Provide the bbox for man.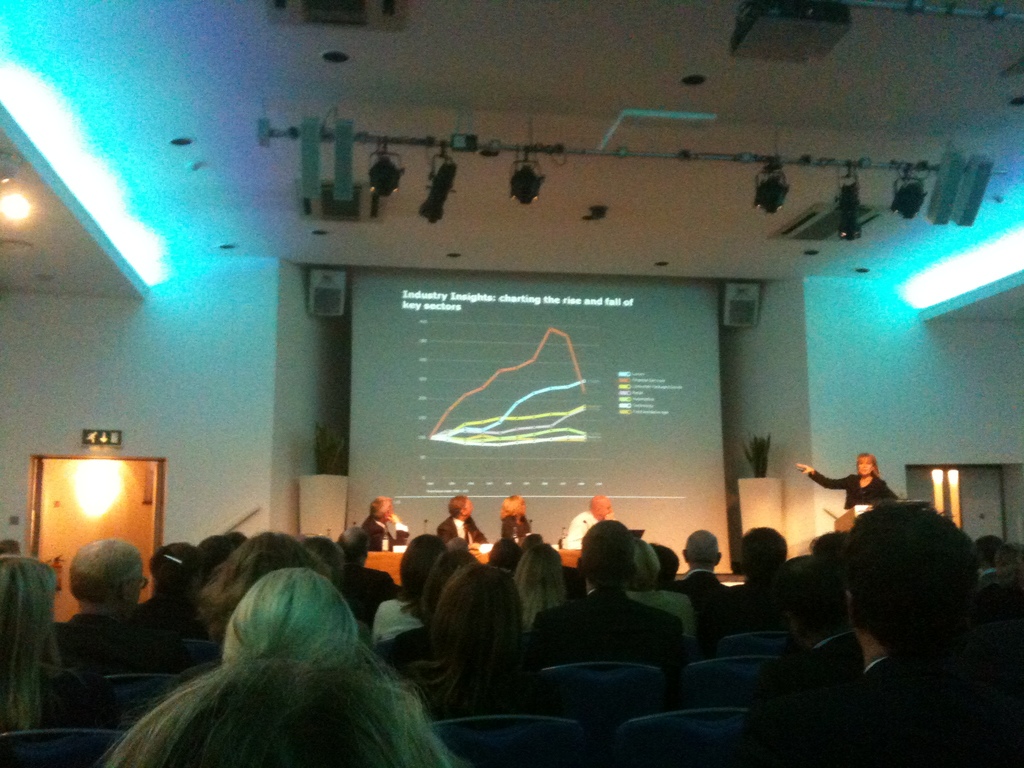
bbox(438, 495, 489, 550).
